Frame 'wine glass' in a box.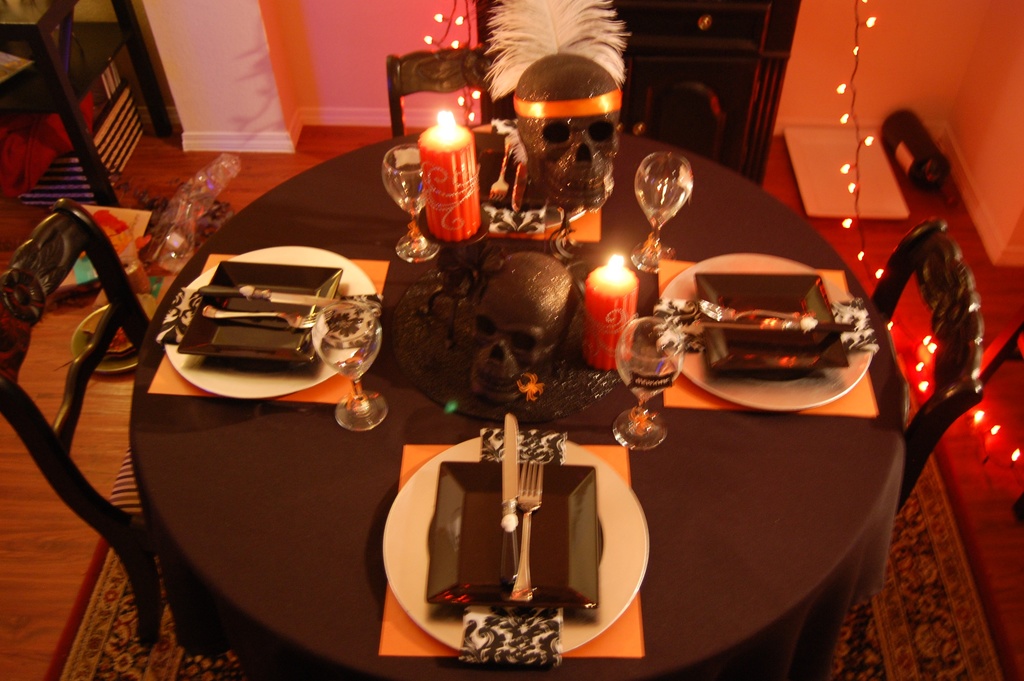
pyautogui.locateOnScreen(613, 316, 680, 452).
